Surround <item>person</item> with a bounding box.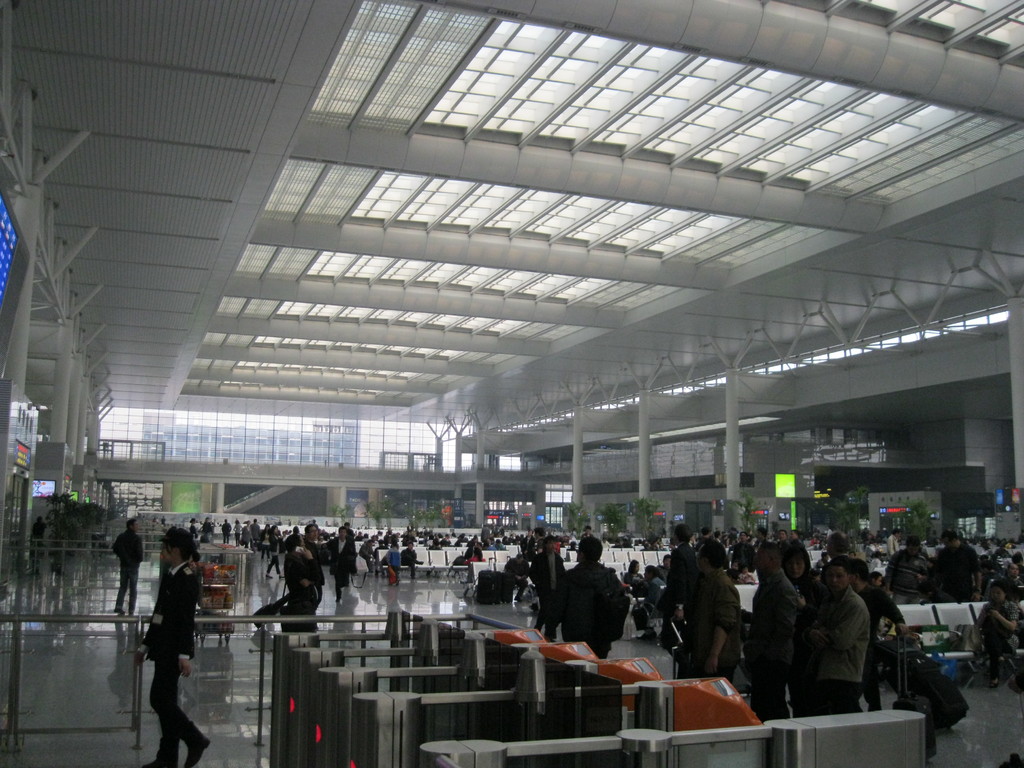
region(671, 540, 744, 687).
